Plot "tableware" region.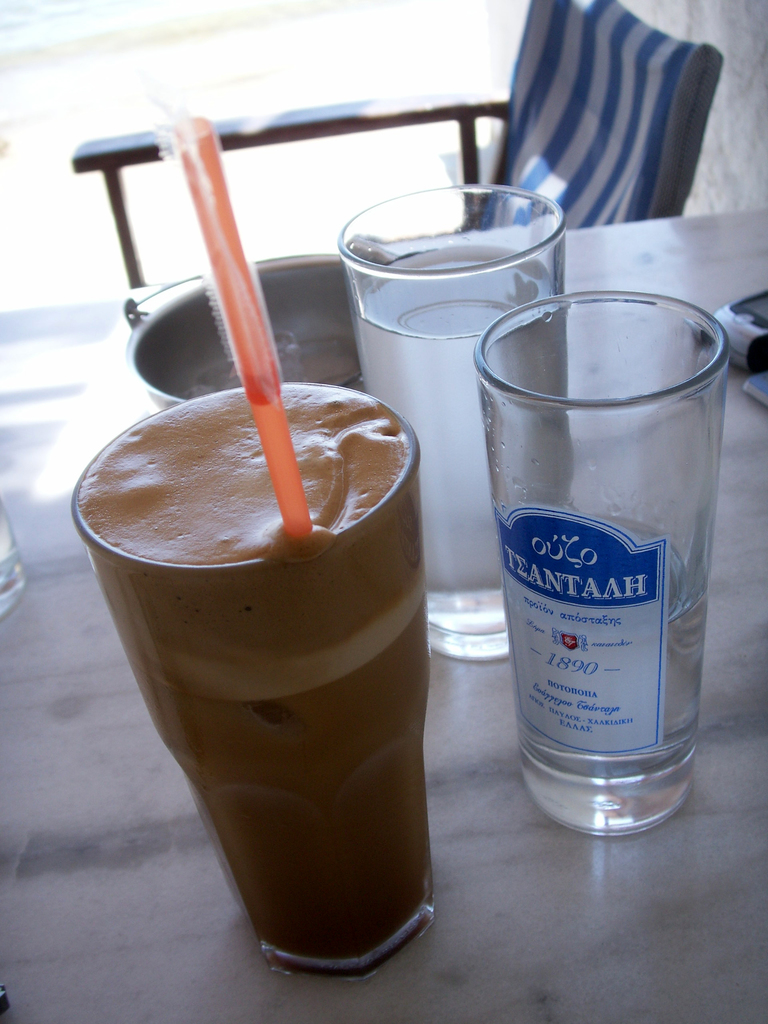
Plotted at (x1=468, y1=284, x2=746, y2=835).
